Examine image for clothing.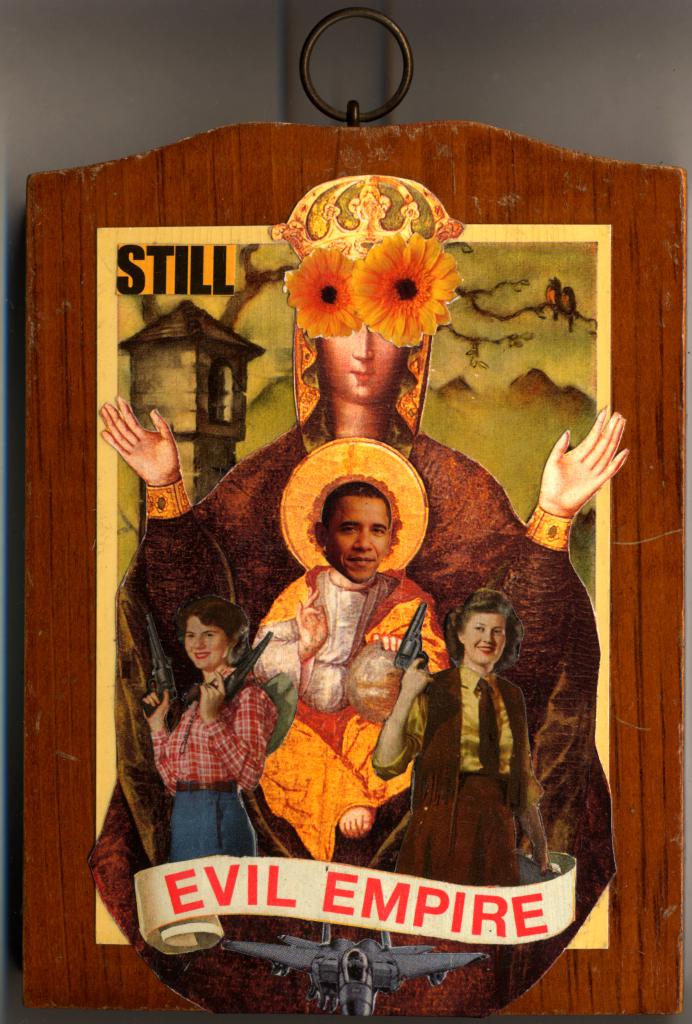
Examination result: <bbox>366, 642, 550, 890</bbox>.
